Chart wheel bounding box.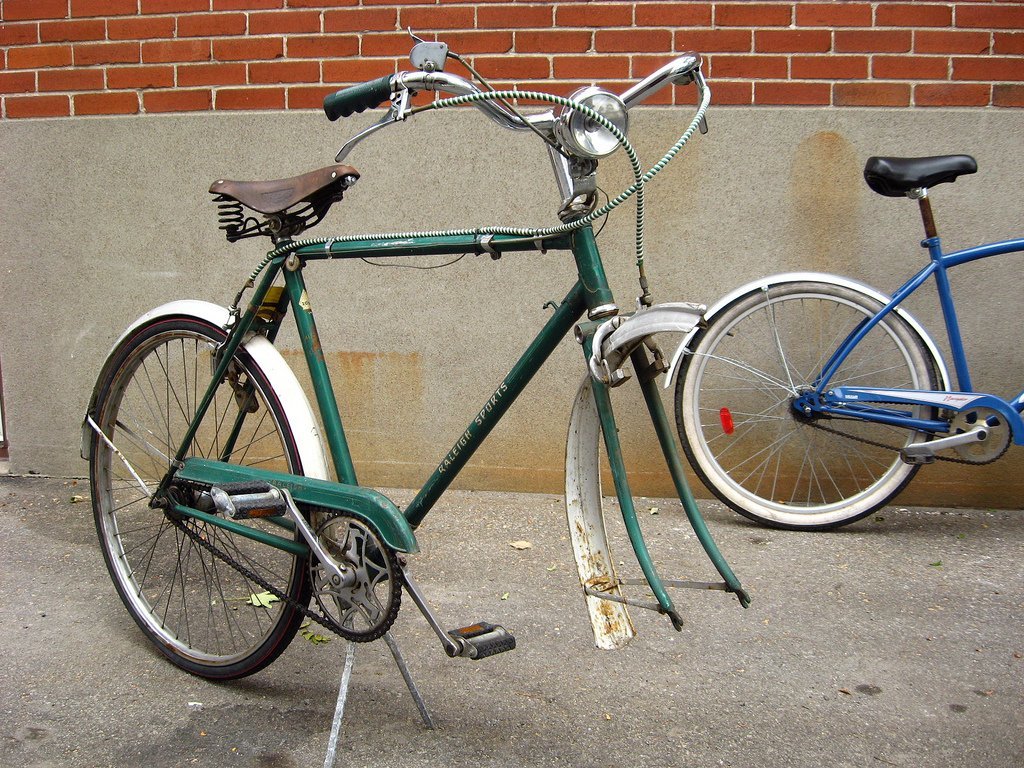
Charted: [x1=89, y1=314, x2=307, y2=688].
